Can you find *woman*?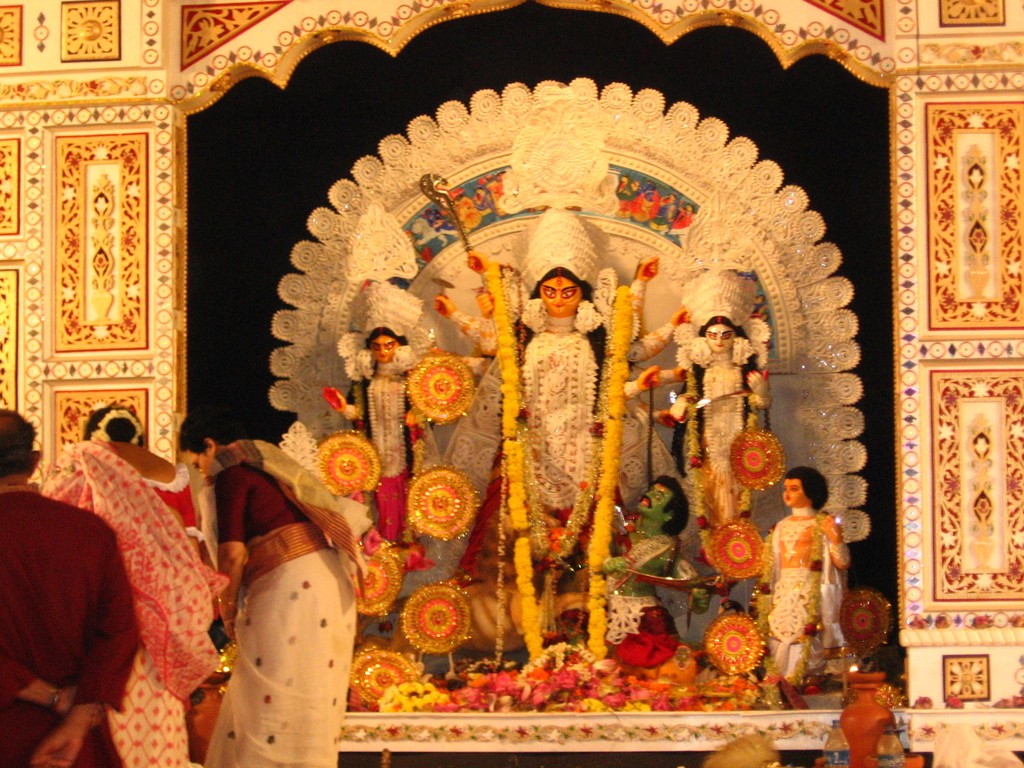
Yes, bounding box: x1=657 y1=266 x2=774 y2=524.
